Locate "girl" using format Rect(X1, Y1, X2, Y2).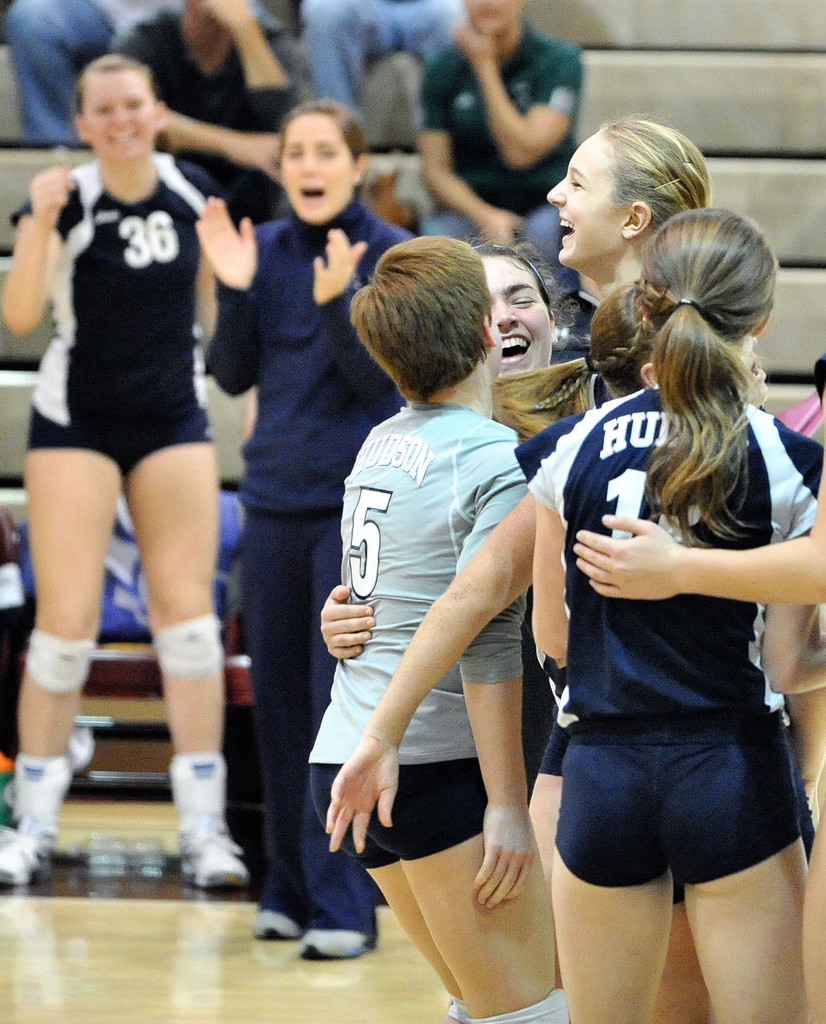
Rect(186, 108, 419, 961).
